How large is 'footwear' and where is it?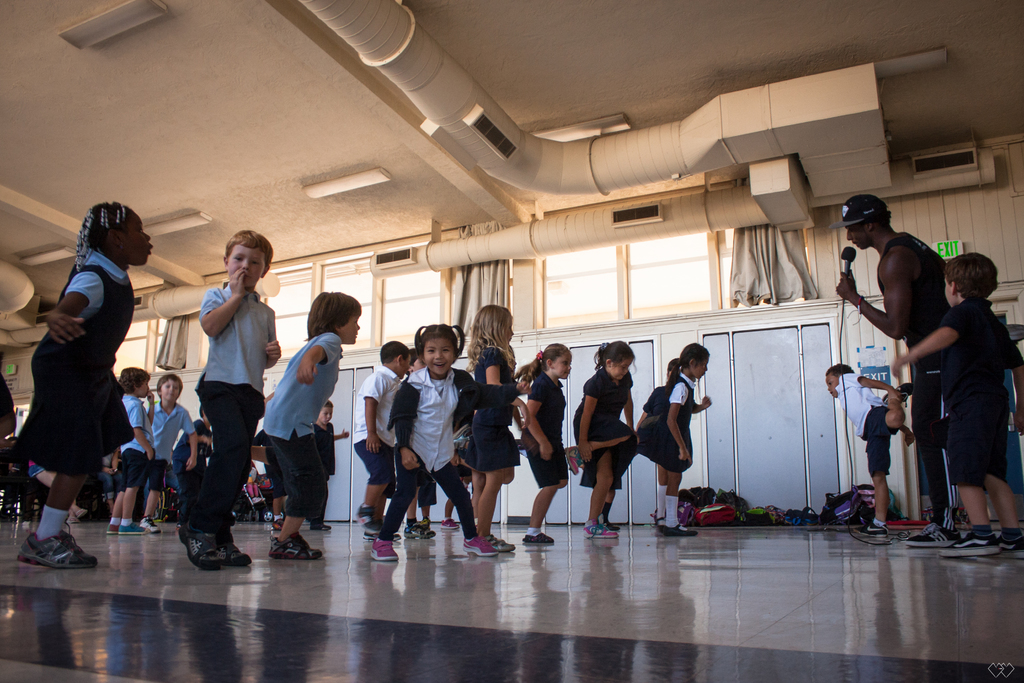
Bounding box: x1=311 y1=518 x2=331 y2=532.
